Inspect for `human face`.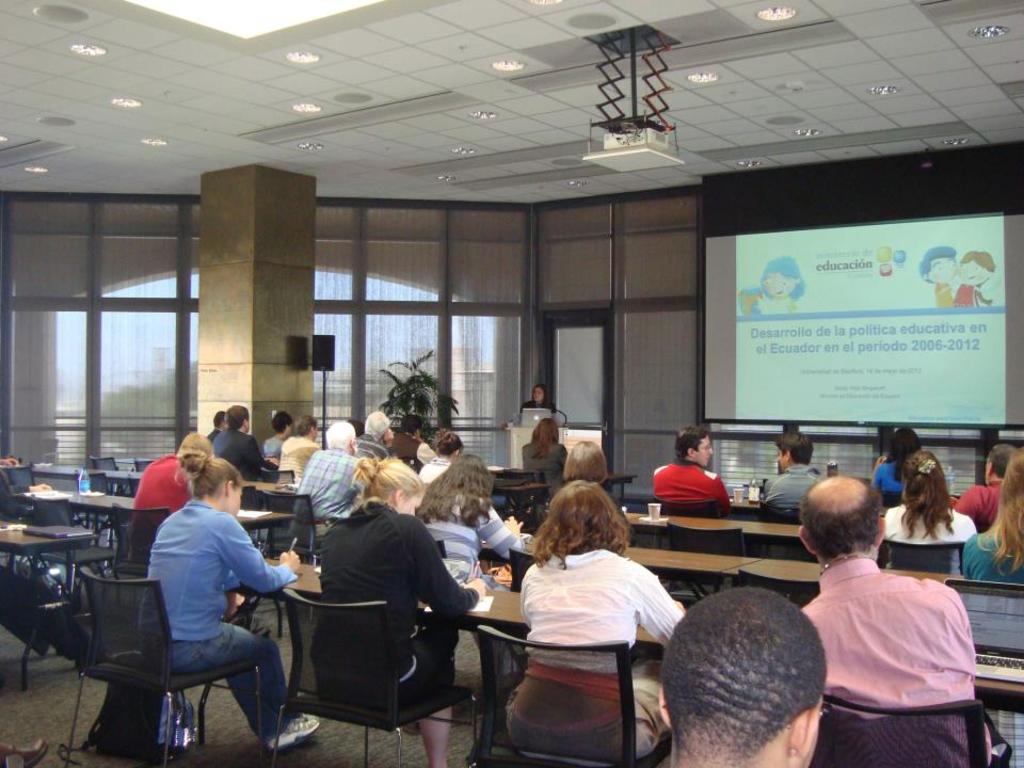
Inspection: crop(329, 418, 355, 459).
